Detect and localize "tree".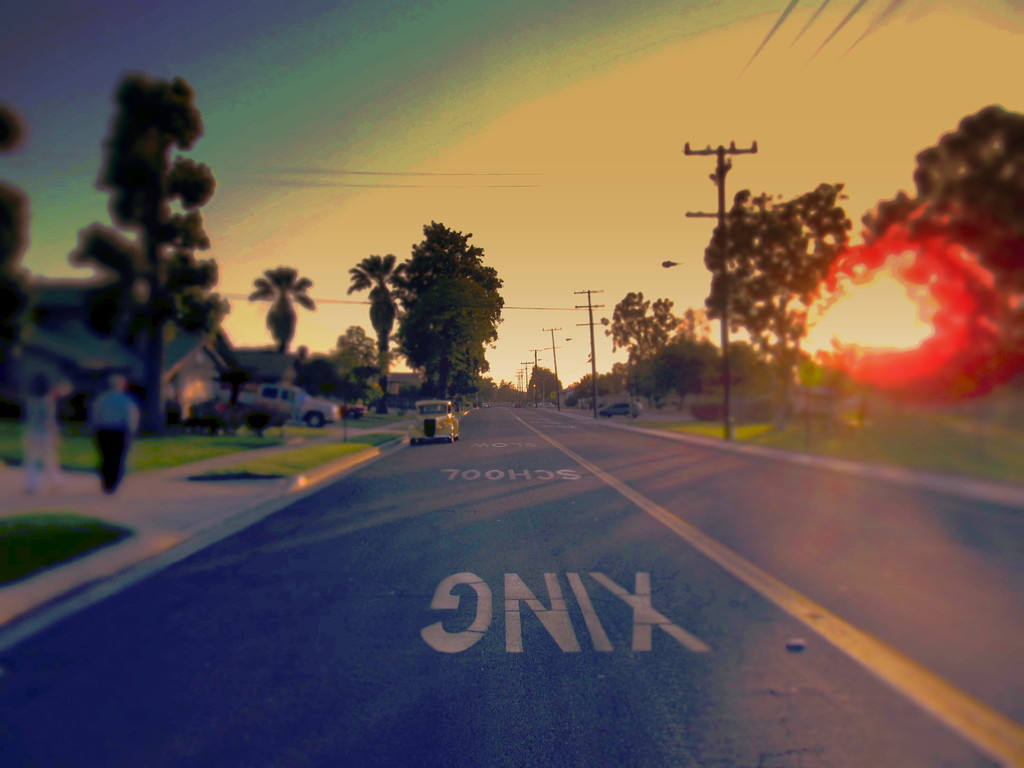
Localized at box(244, 243, 316, 385).
